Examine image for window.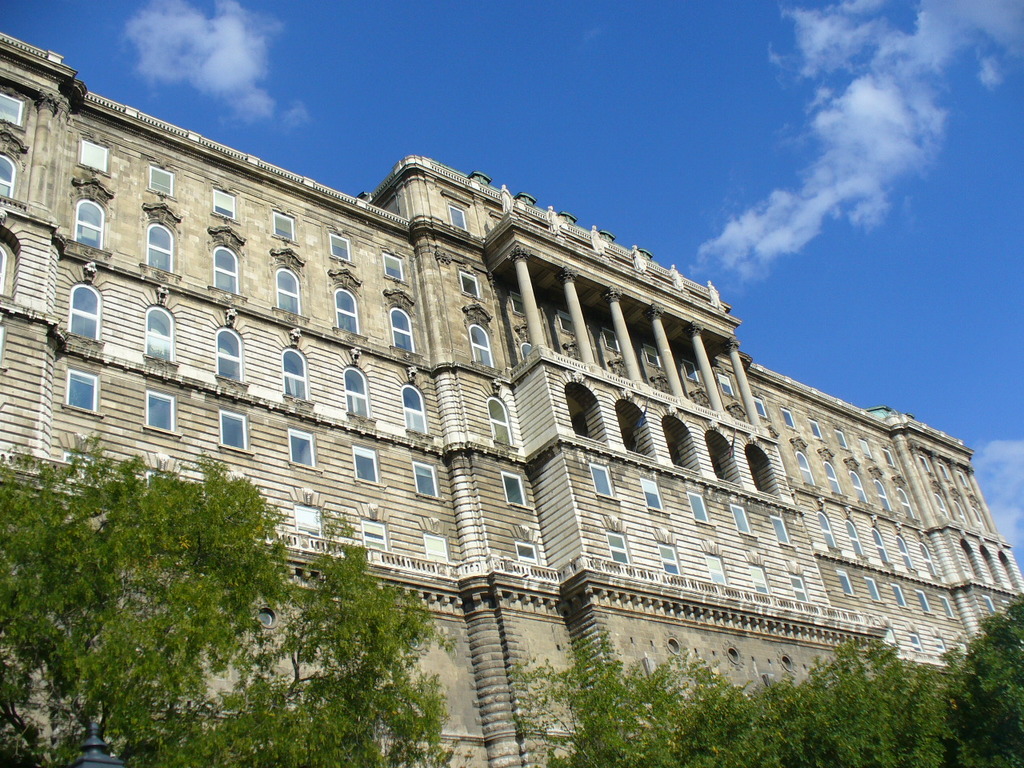
Examination result: box=[210, 319, 247, 389].
